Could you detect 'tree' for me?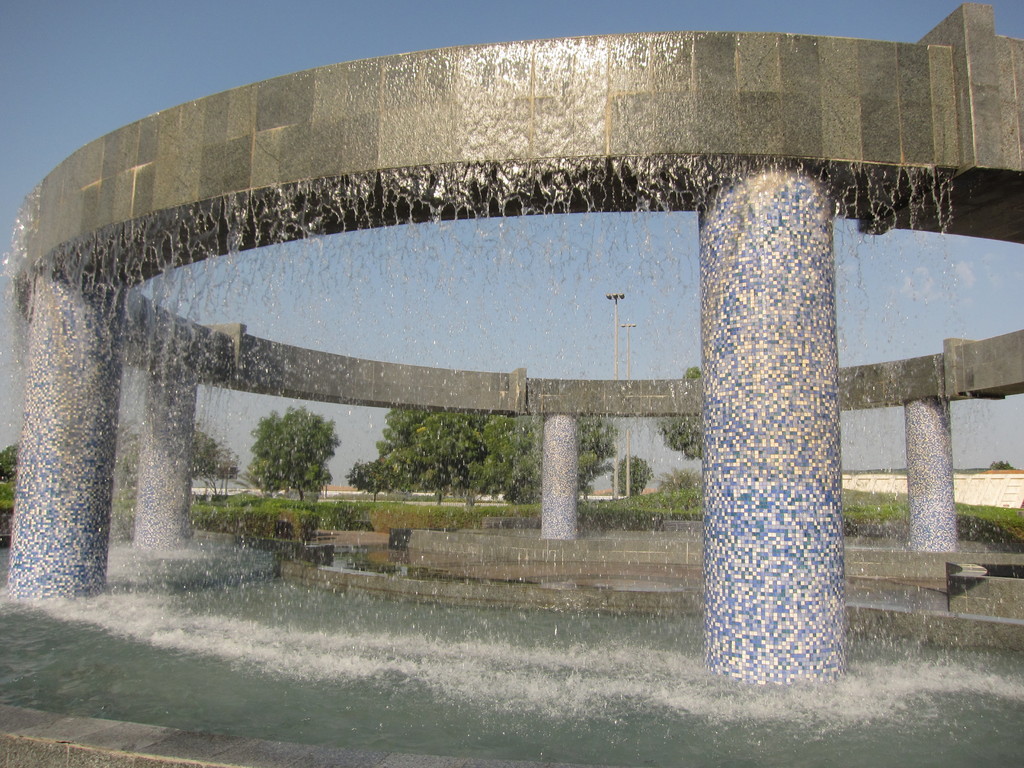
Detection result: detection(662, 463, 710, 513).
